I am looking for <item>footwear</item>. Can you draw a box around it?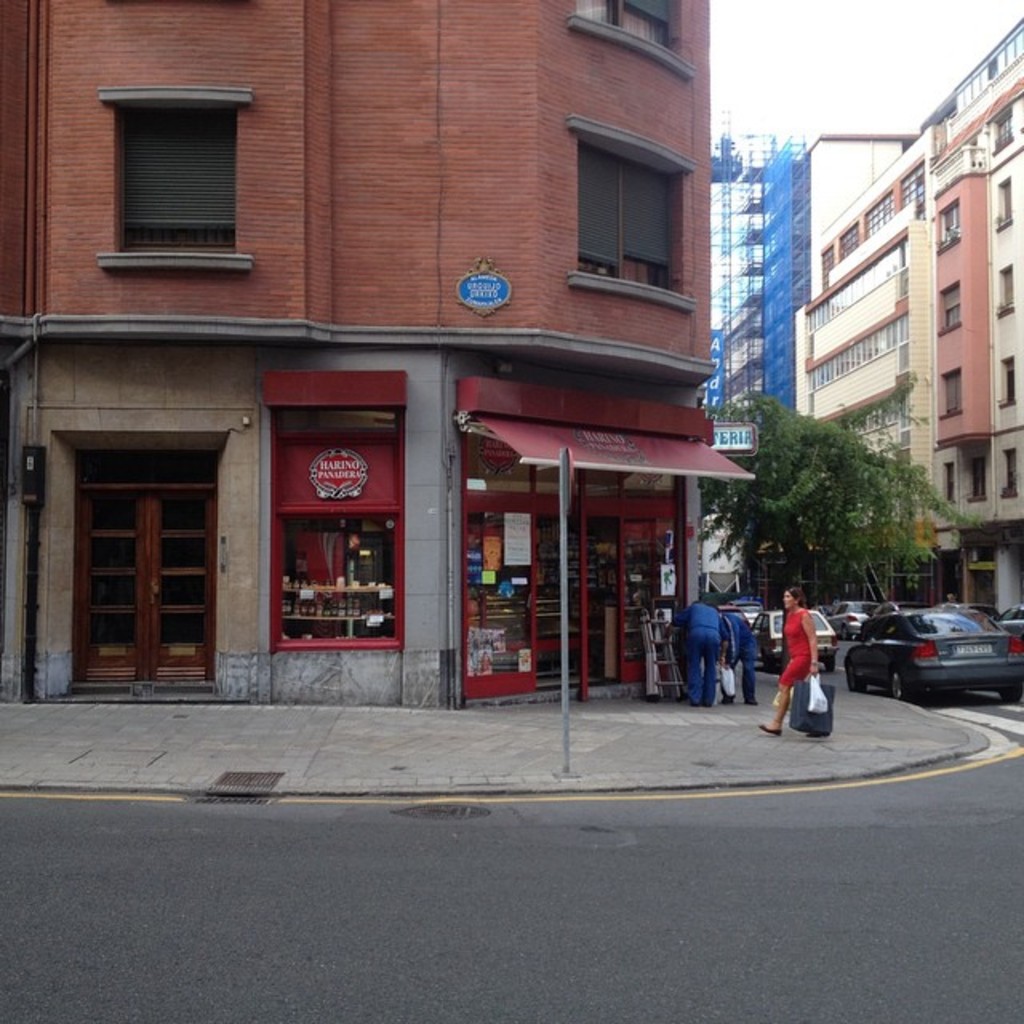
Sure, the bounding box is (x1=722, y1=698, x2=733, y2=706).
